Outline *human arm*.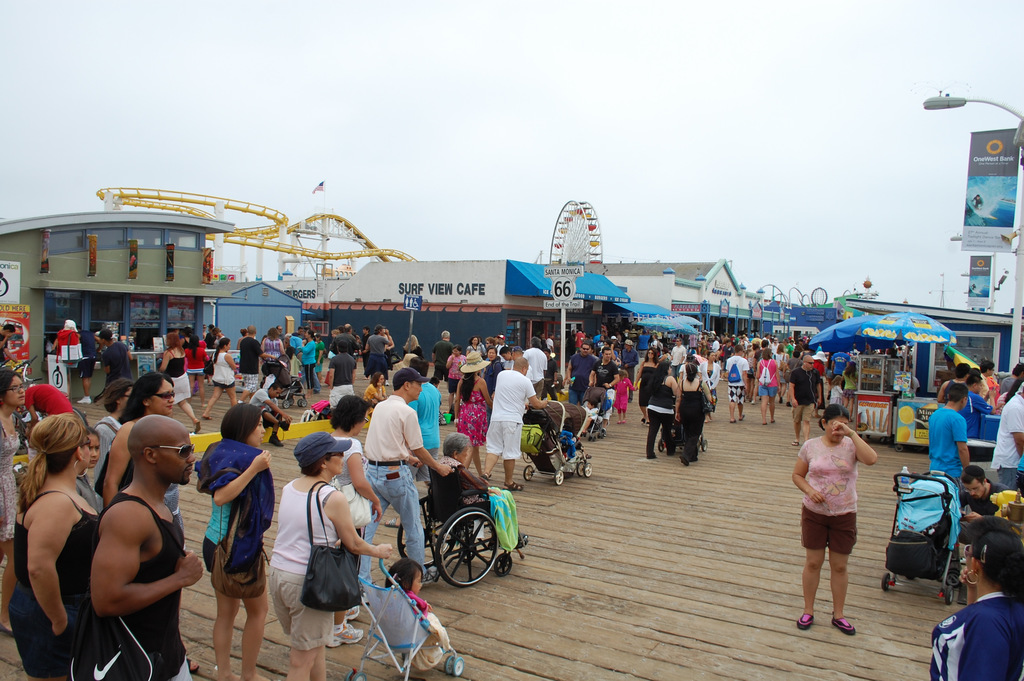
Outline: pyautogui.locateOnScreen(89, 500, 207, 618).
